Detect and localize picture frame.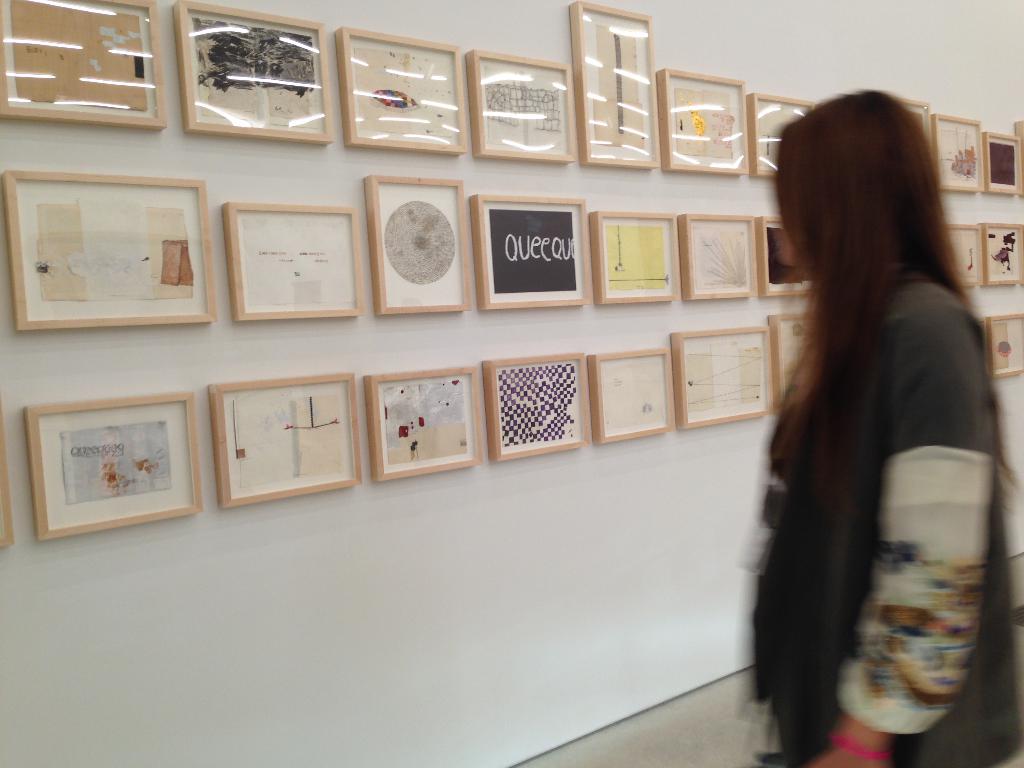
Localized at <region>763, 311, 810, 410</region>.
